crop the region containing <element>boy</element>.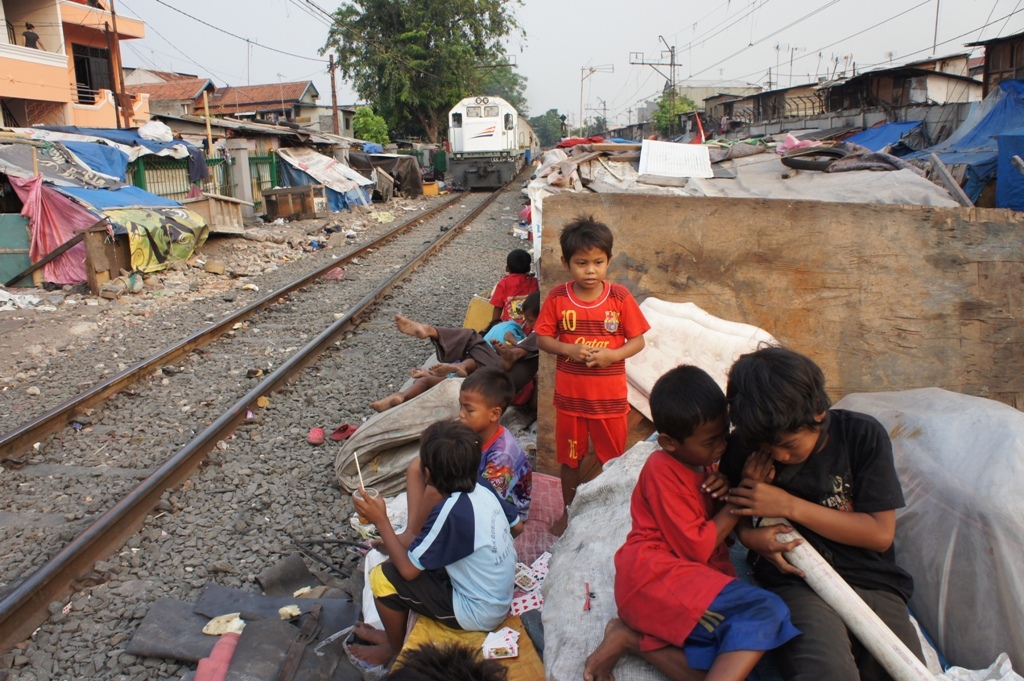
Crop region: crop(582, 364, 799, 680).
